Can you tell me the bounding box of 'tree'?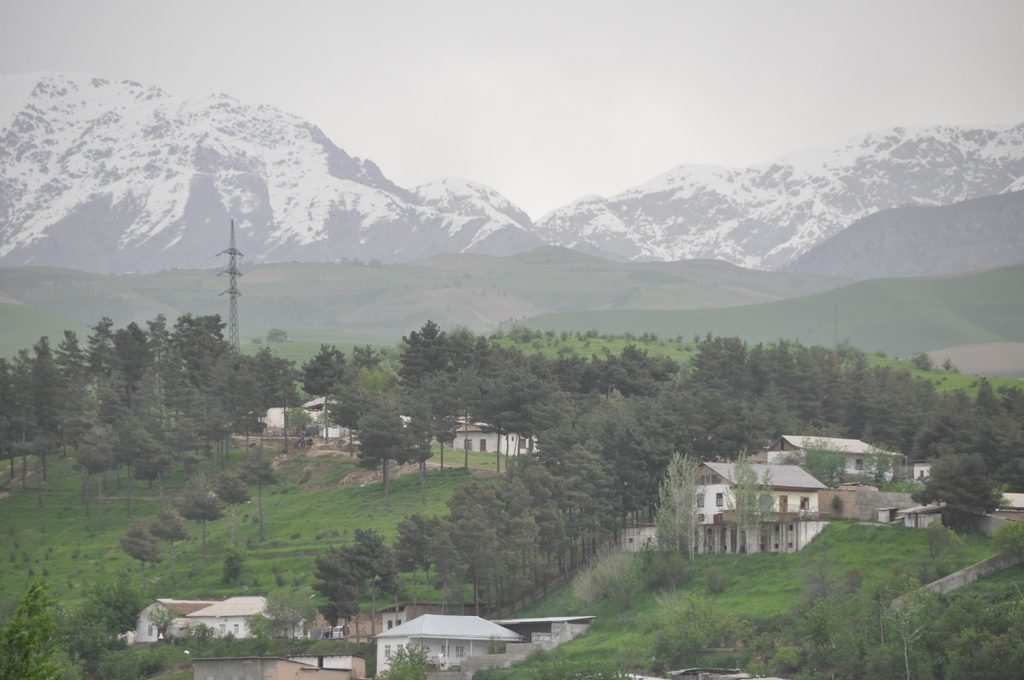
bbox=[380, 646, 435, 679].
